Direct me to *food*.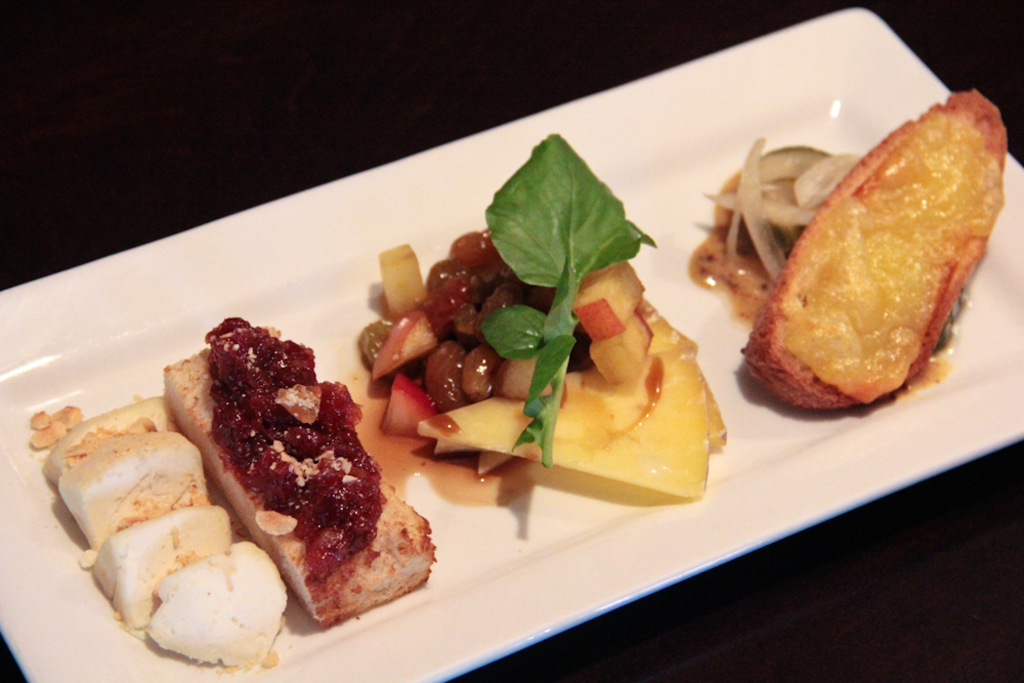
Direction: Rect(40, 391, 178, 496).
